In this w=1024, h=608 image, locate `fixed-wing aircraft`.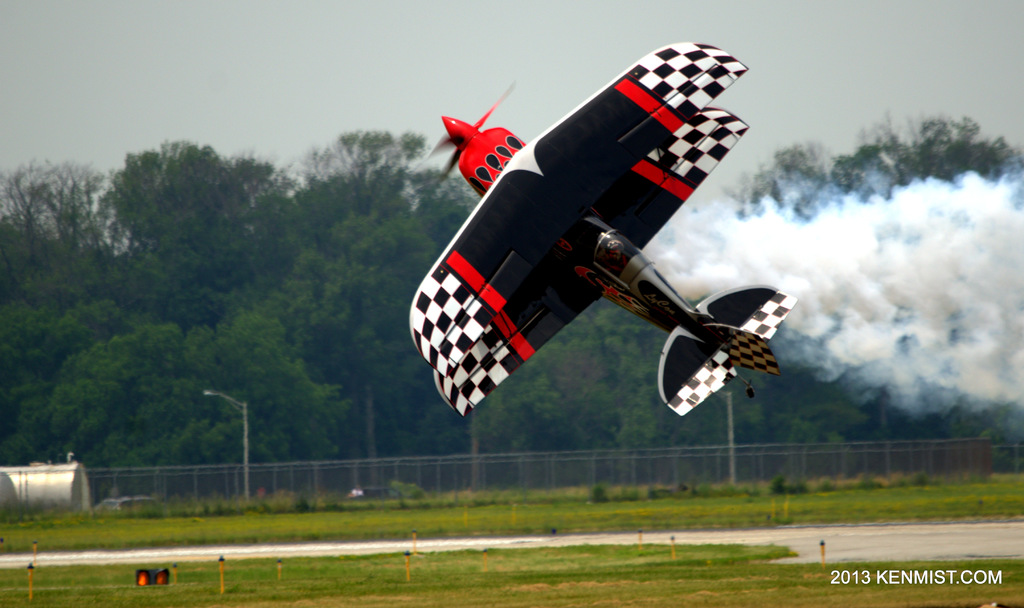
Bounding box: box(404, 40, 796, 413).
